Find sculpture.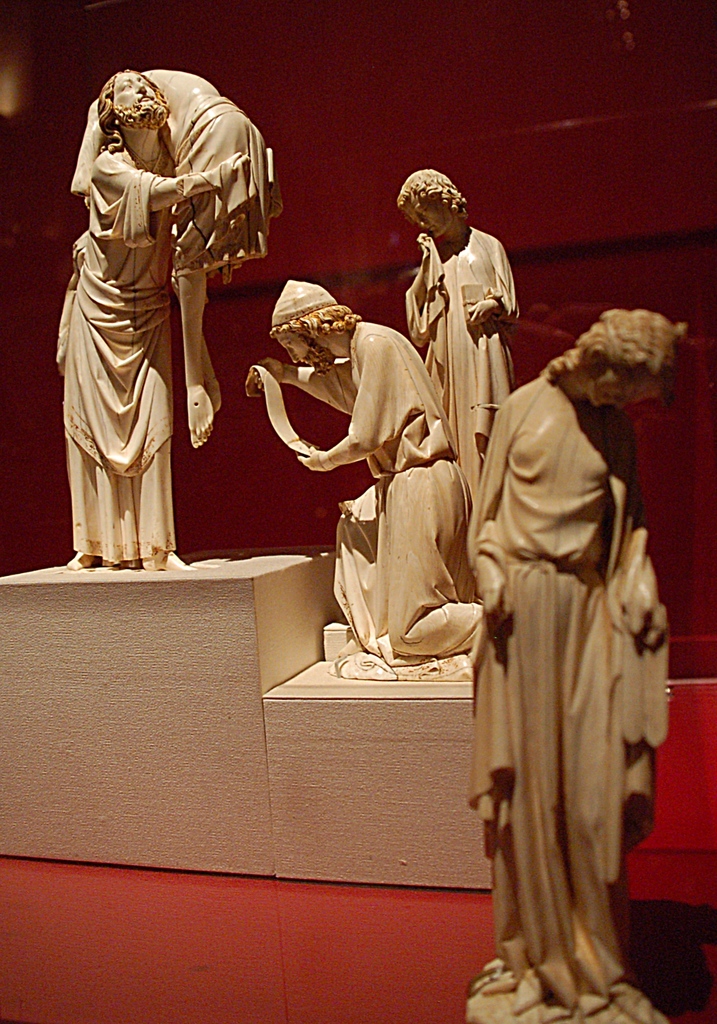
[53, 69, 280, 568].
